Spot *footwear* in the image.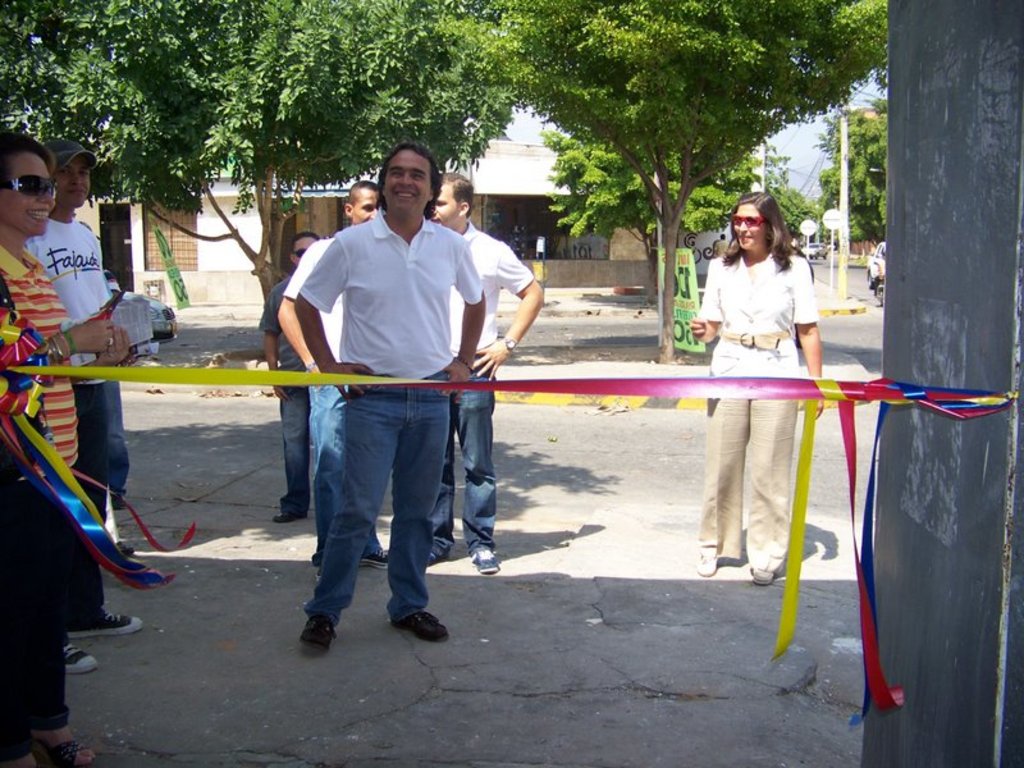
*footwear* found at crop(29, 737, 93, 767).
